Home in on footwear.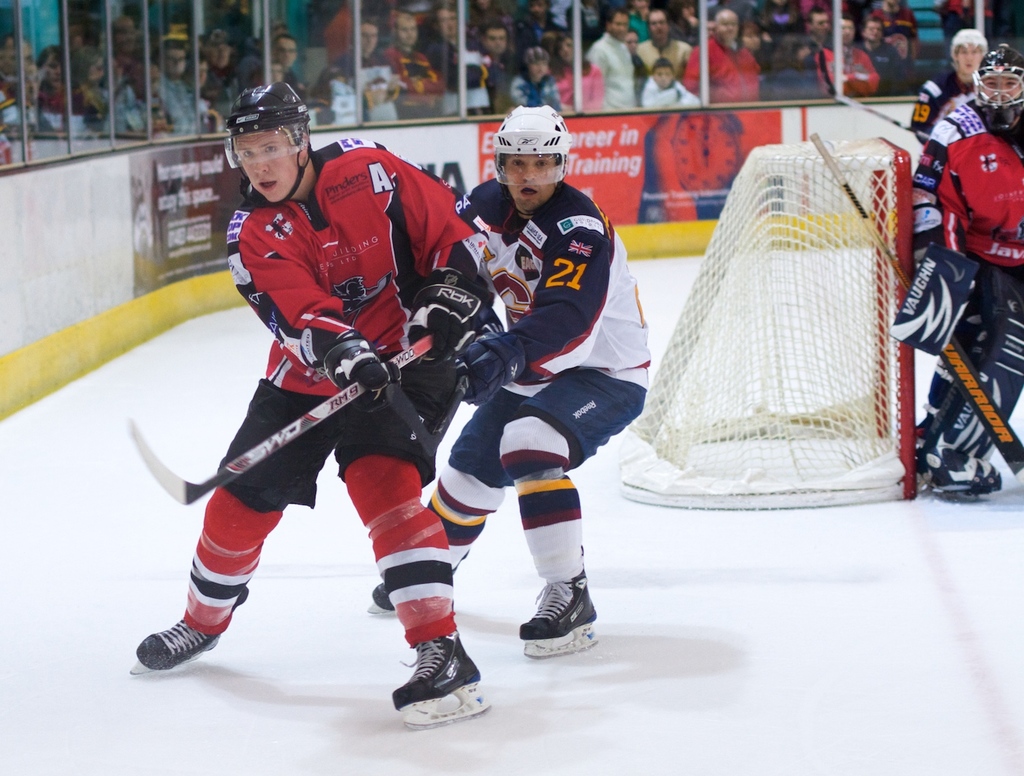
Homed in at [x1=520, y1=564, x2=596, y2=655].
